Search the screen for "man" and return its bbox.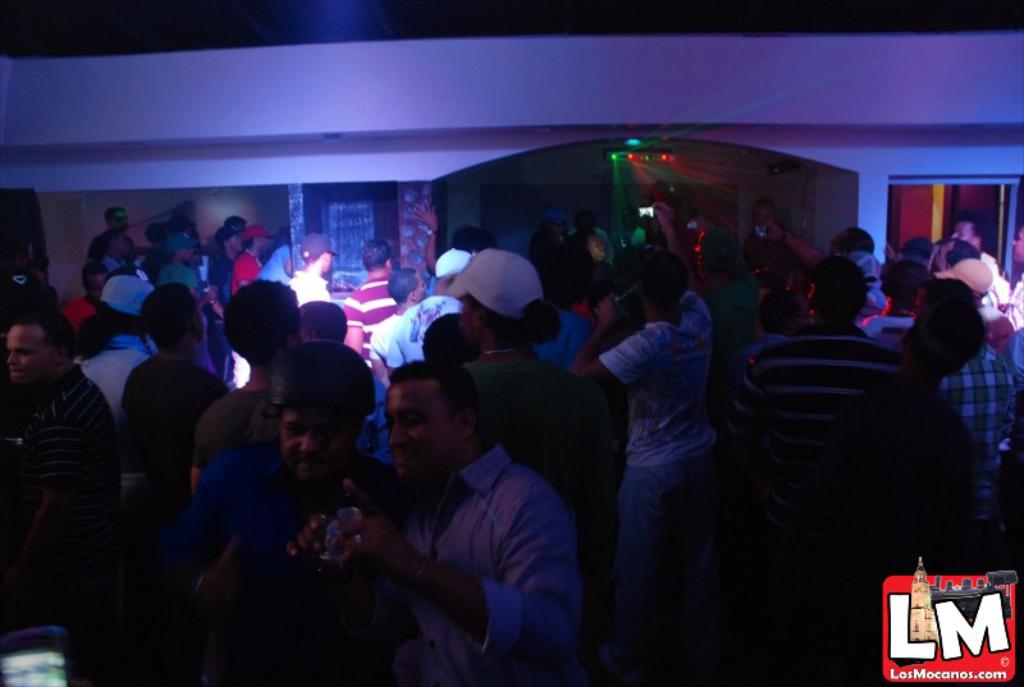
Found: 192, 283, 305, 476.
